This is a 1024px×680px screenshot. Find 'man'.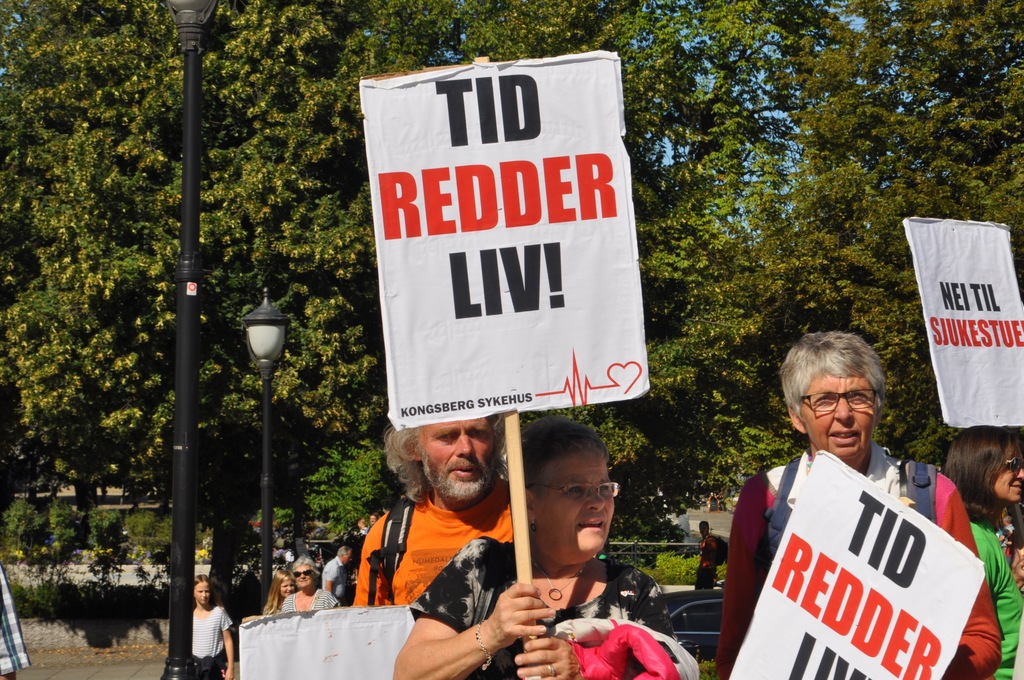
Bounding box: bbox=(340, 417, 521, 610).
